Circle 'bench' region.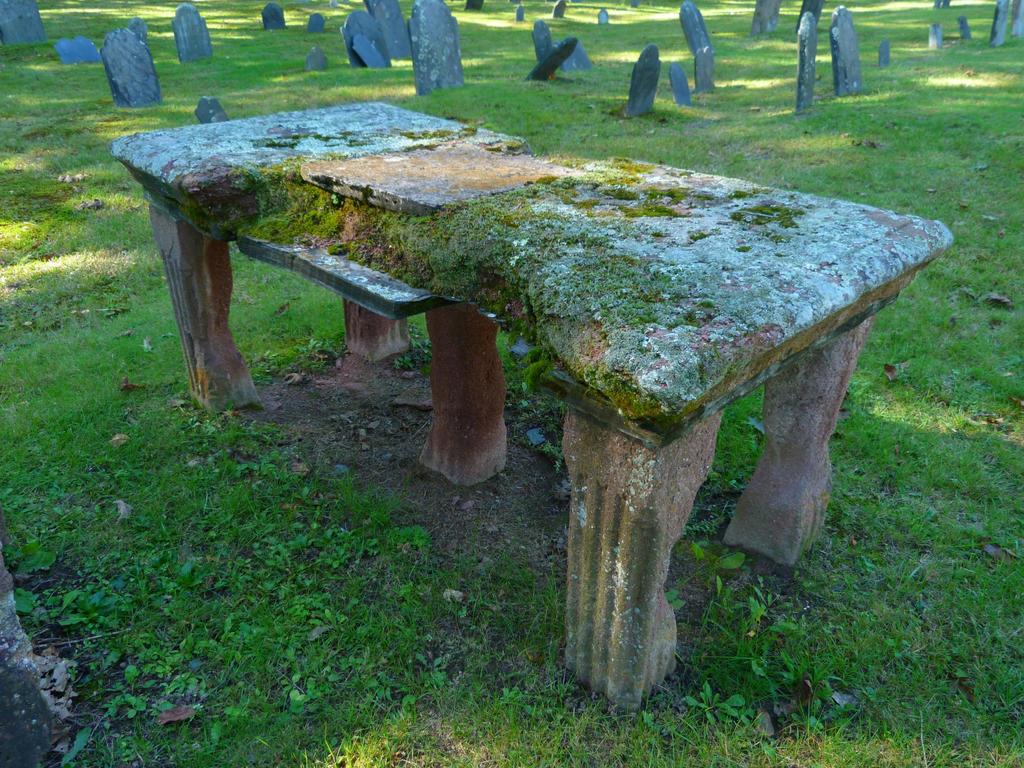
Region: box=[114, 97, 957, 712].
